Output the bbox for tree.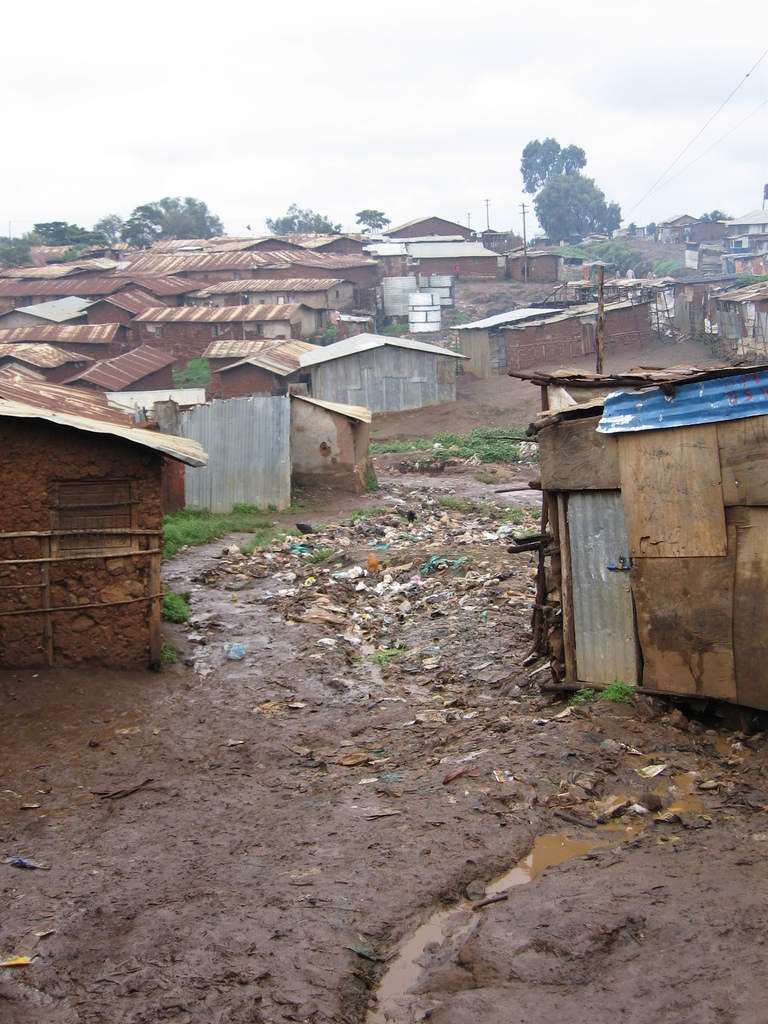
(264, 204, 343, 239).
